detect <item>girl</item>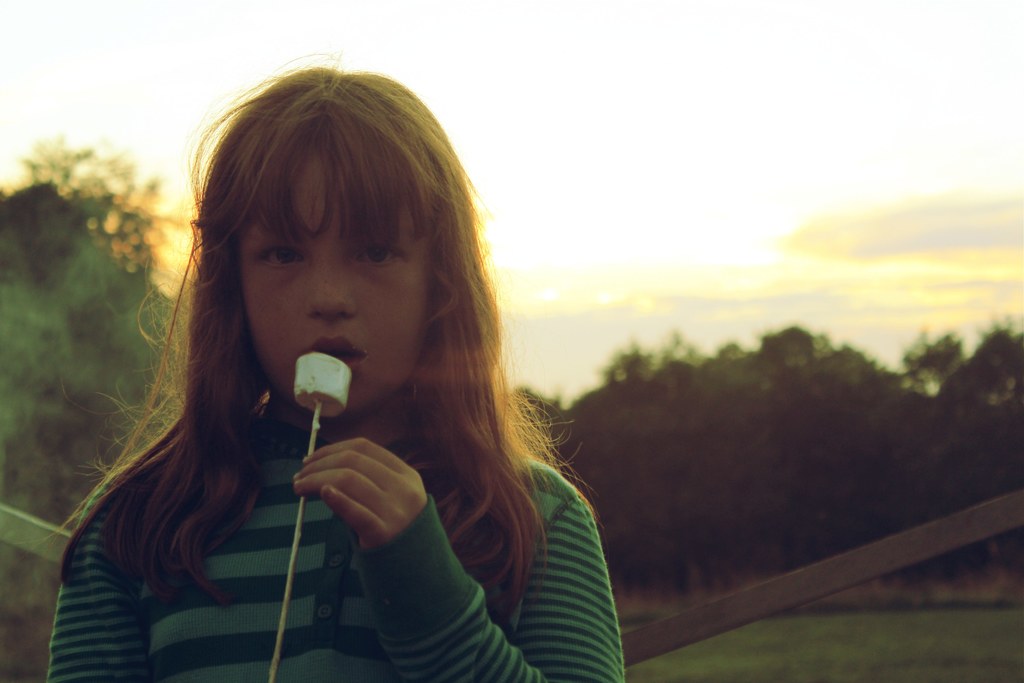
<region>17, 53, 624, 682</region>
